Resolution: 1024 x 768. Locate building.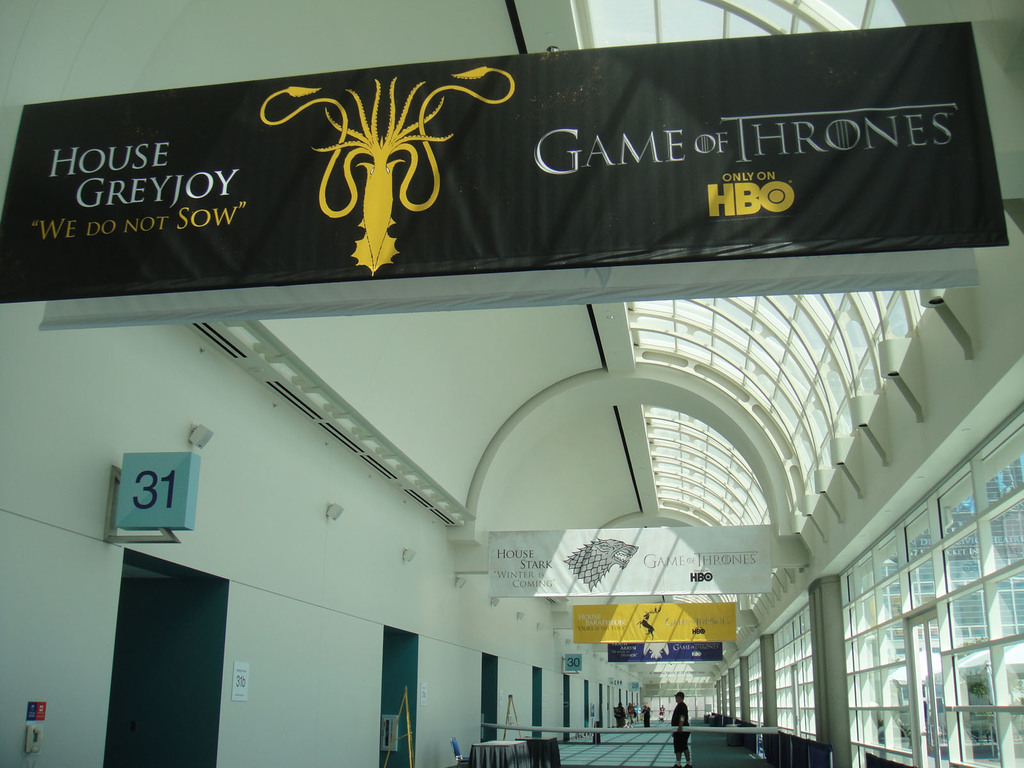
box(0, 0, 1023, 767).
